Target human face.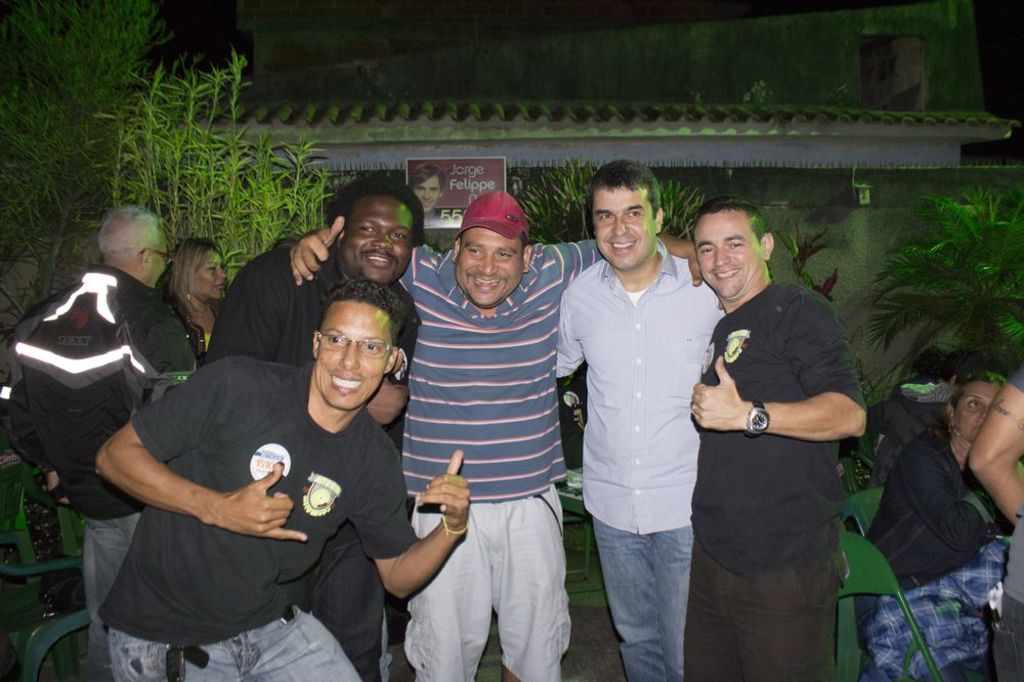
Target region: box=[342, 201, 415, 287].
